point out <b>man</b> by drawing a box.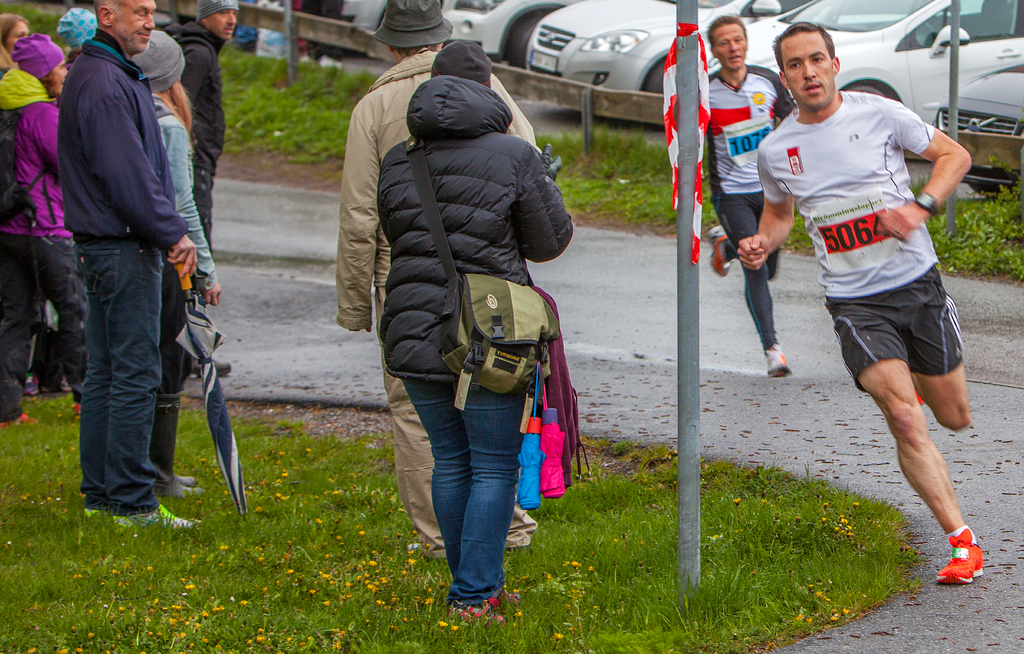
detection(735, 19, 986, 585).
